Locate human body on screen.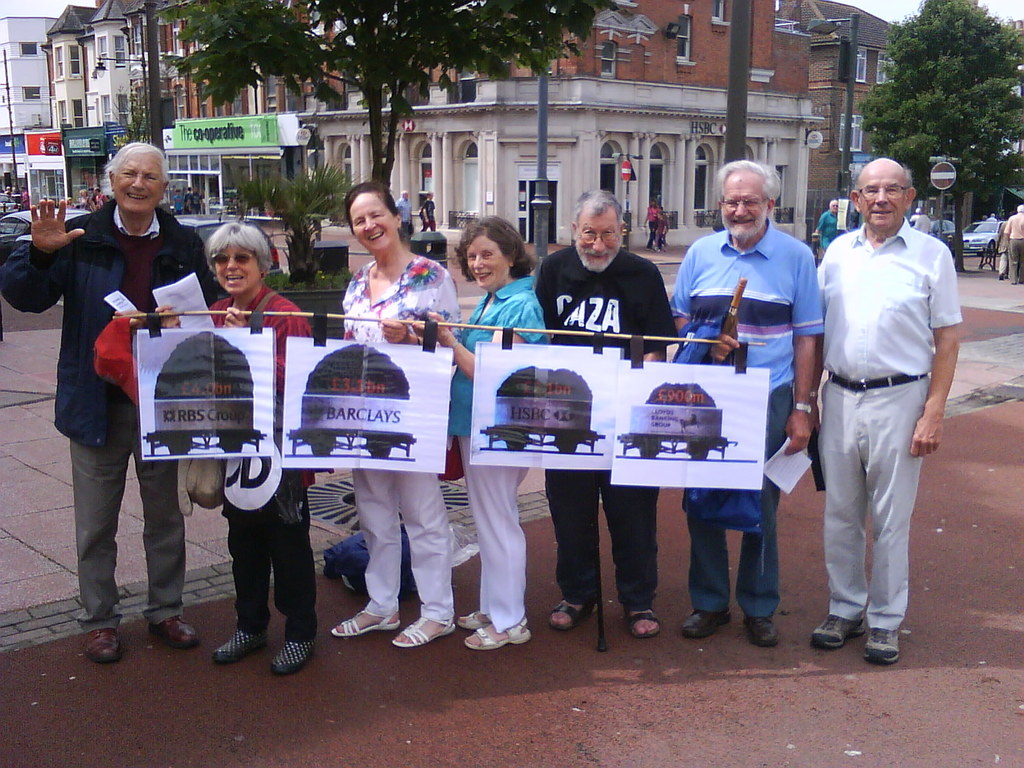
On screen at BBox(1, 140, 209, 656).
